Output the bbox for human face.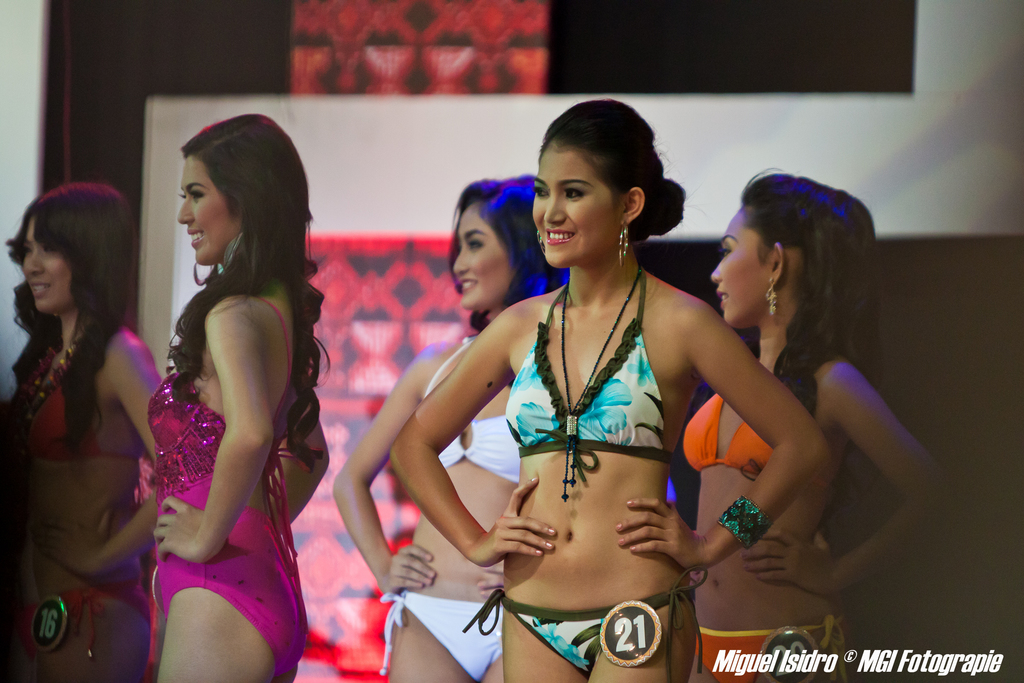
bbox=[452, 204, 514, 312].
